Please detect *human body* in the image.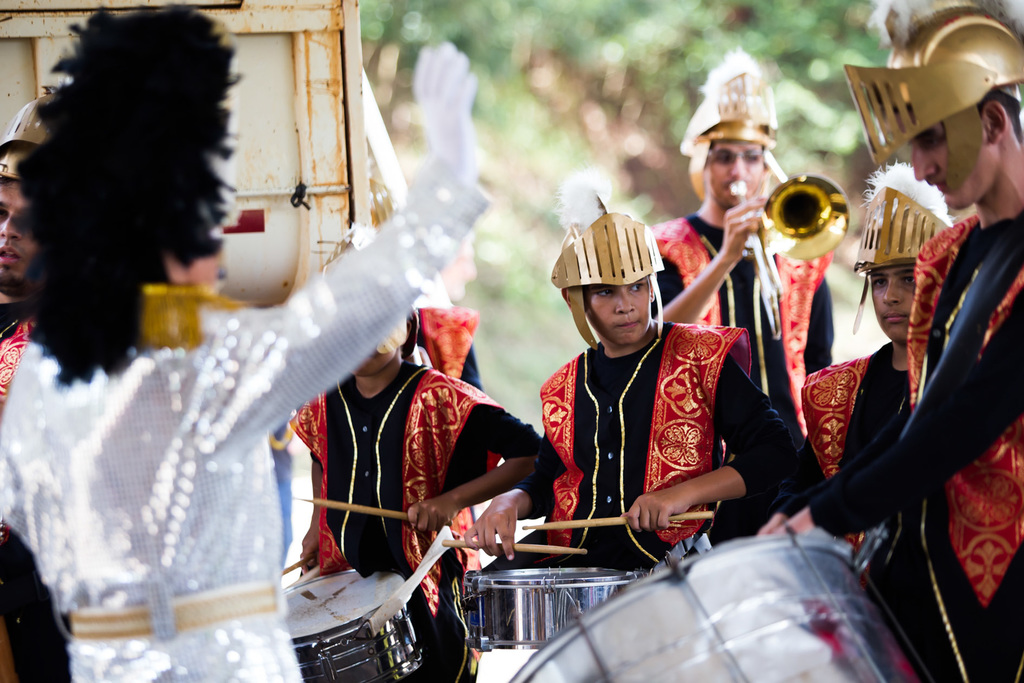
<box>465,315,807,573</box>.
